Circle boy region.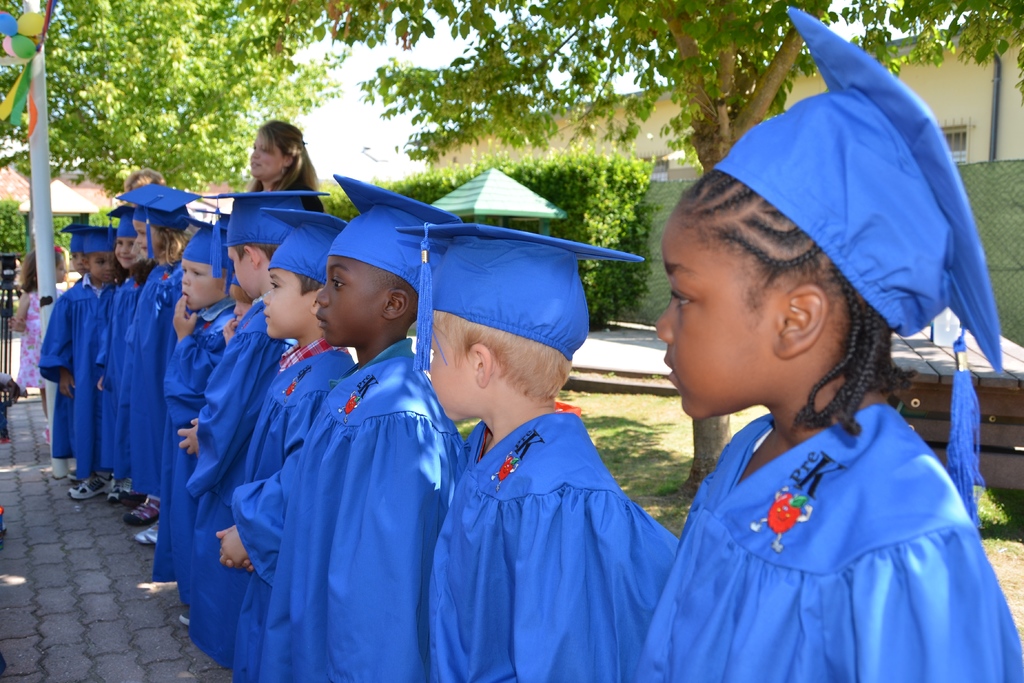
Region: [left=149, top=217, right=244, bottom=593].
